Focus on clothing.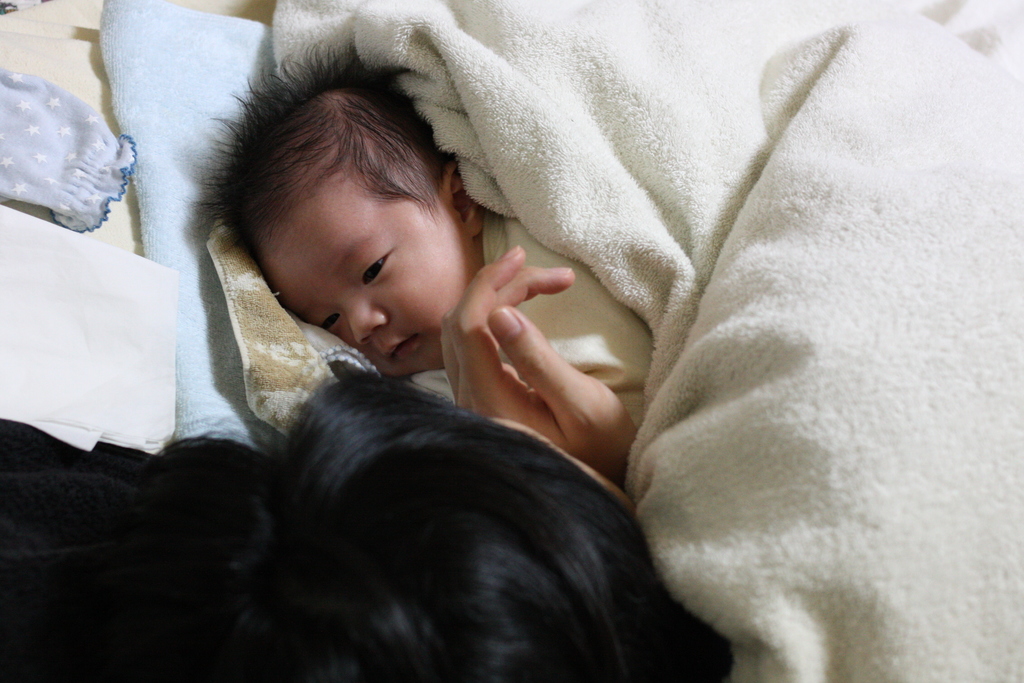
Focused at region(0, 409, 273, 682).
